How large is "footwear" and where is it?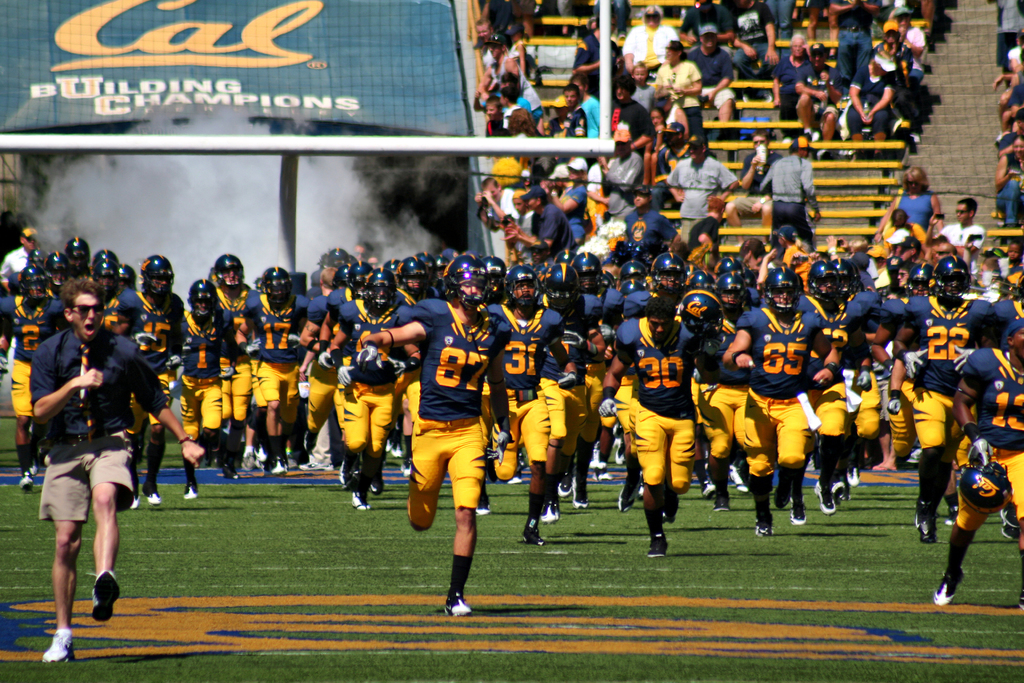
Bounding box: [x1=794, y1=498, x2=808, y2=526].
